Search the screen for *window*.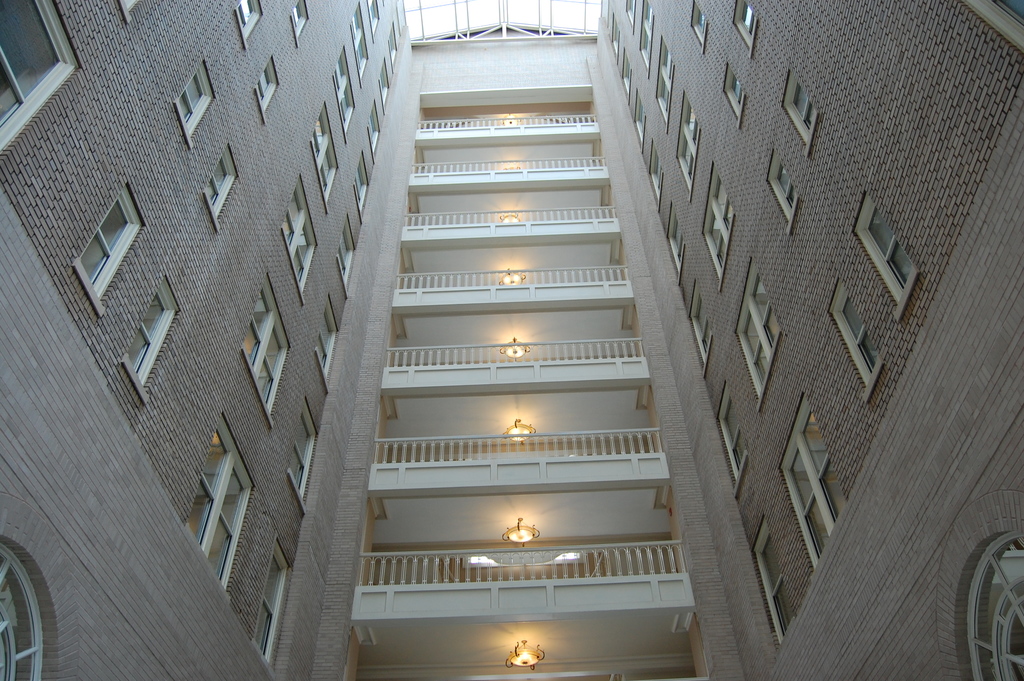
Found at <box>733,0,759,46</box>.
